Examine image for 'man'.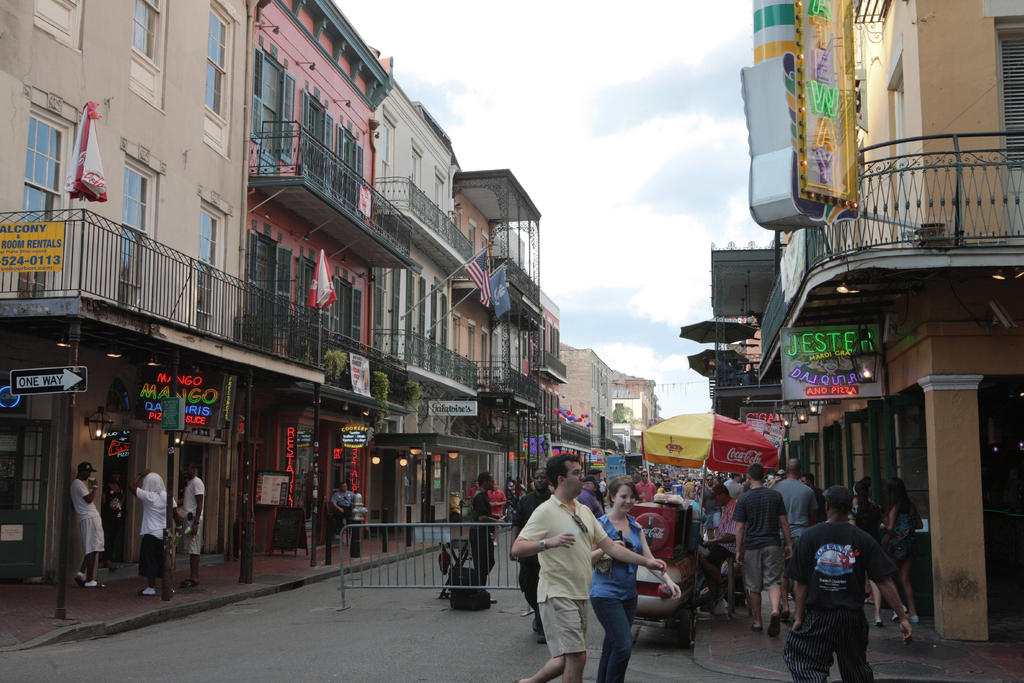
Examination result: bbox=(766, 486, 917, 682).
